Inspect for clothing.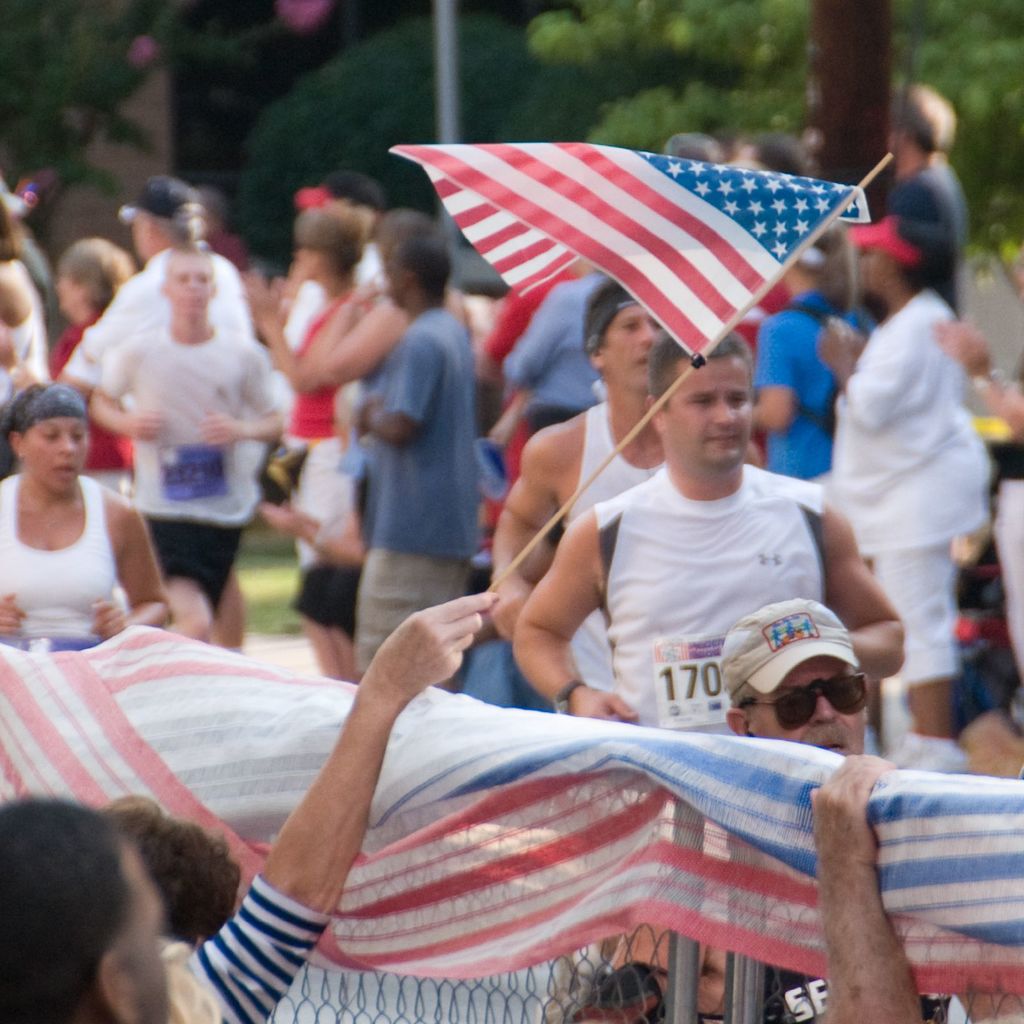
Inspection: (left=280, top=233, right=394, bottom=352).
